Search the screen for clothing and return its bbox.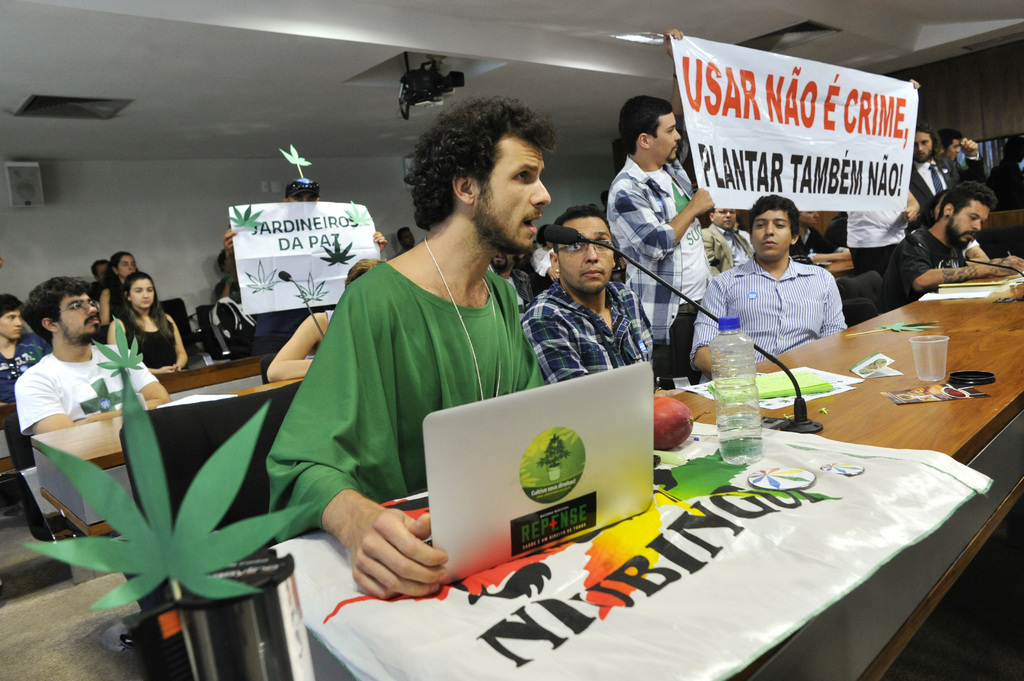
Found: (532,236,560,287).
